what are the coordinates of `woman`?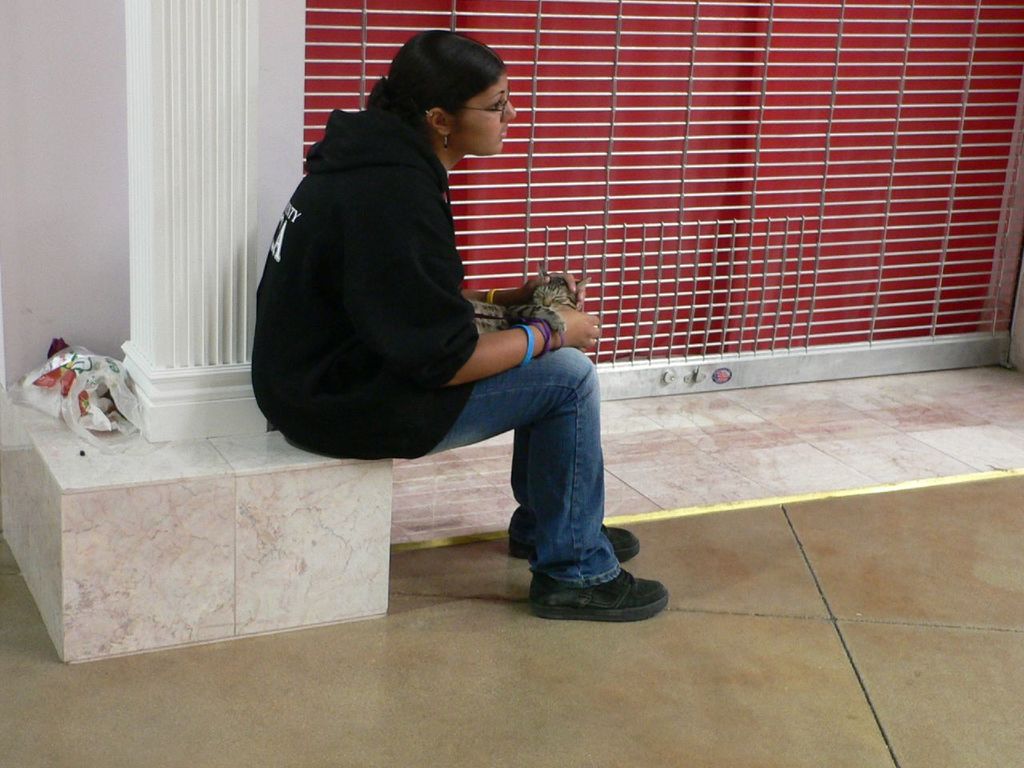
l=247, t=39, r=618, b=603.
